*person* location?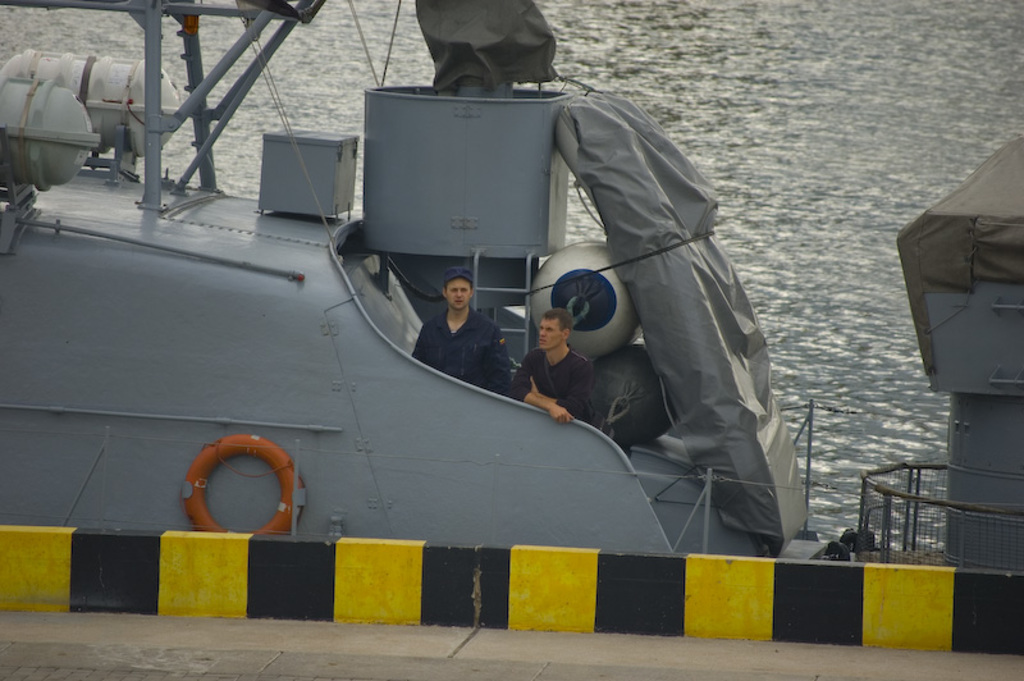
416,241,508,416
